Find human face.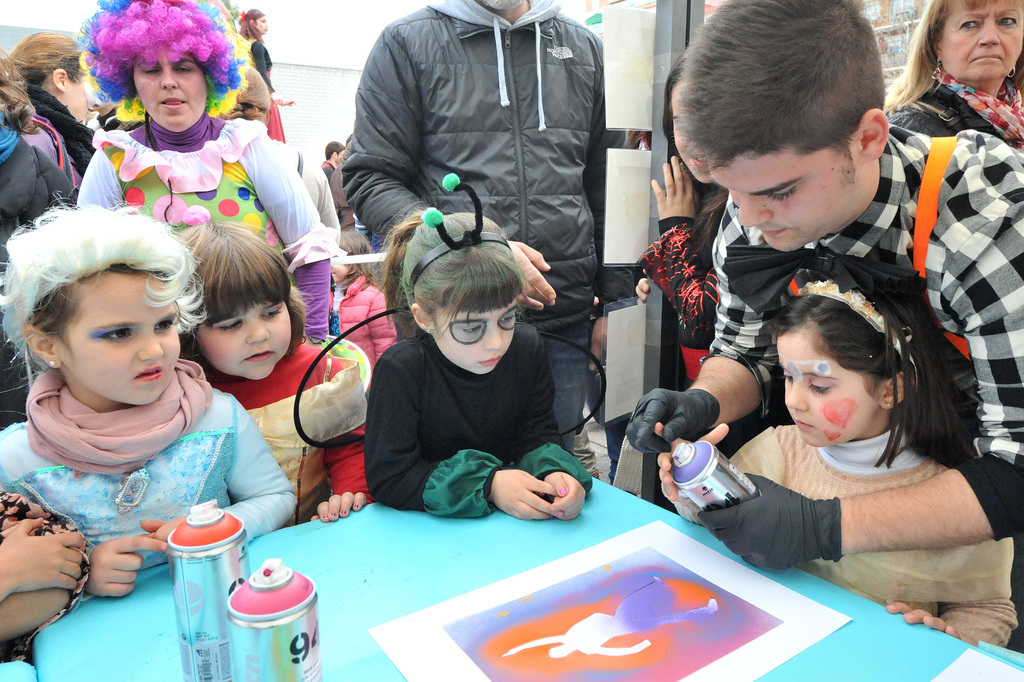
(x1=433, y1=304, x2=514, y2=371).
